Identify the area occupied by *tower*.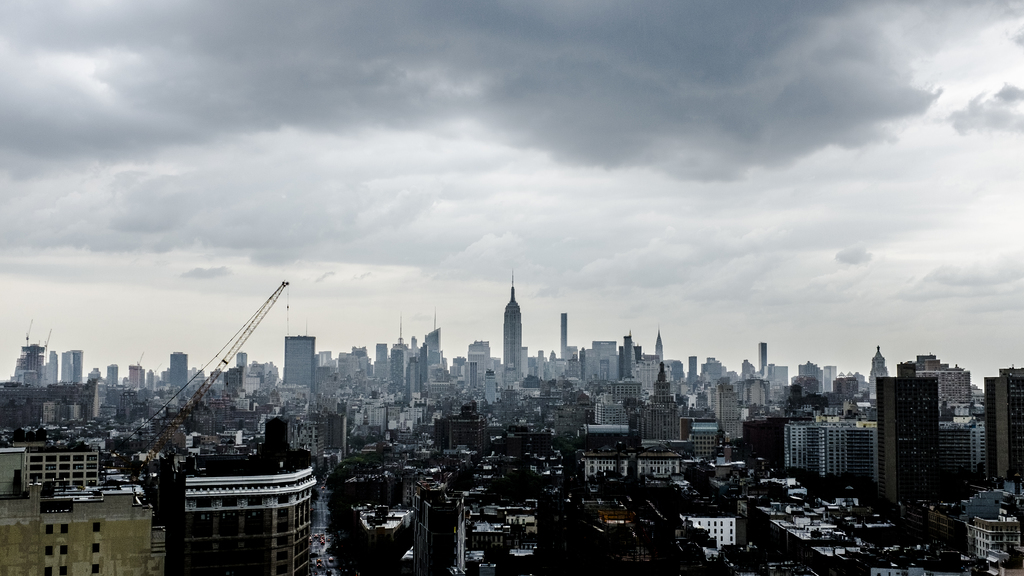
Area: {"left": 628, "top": 336, "right": 635, "bottom": 378}.
